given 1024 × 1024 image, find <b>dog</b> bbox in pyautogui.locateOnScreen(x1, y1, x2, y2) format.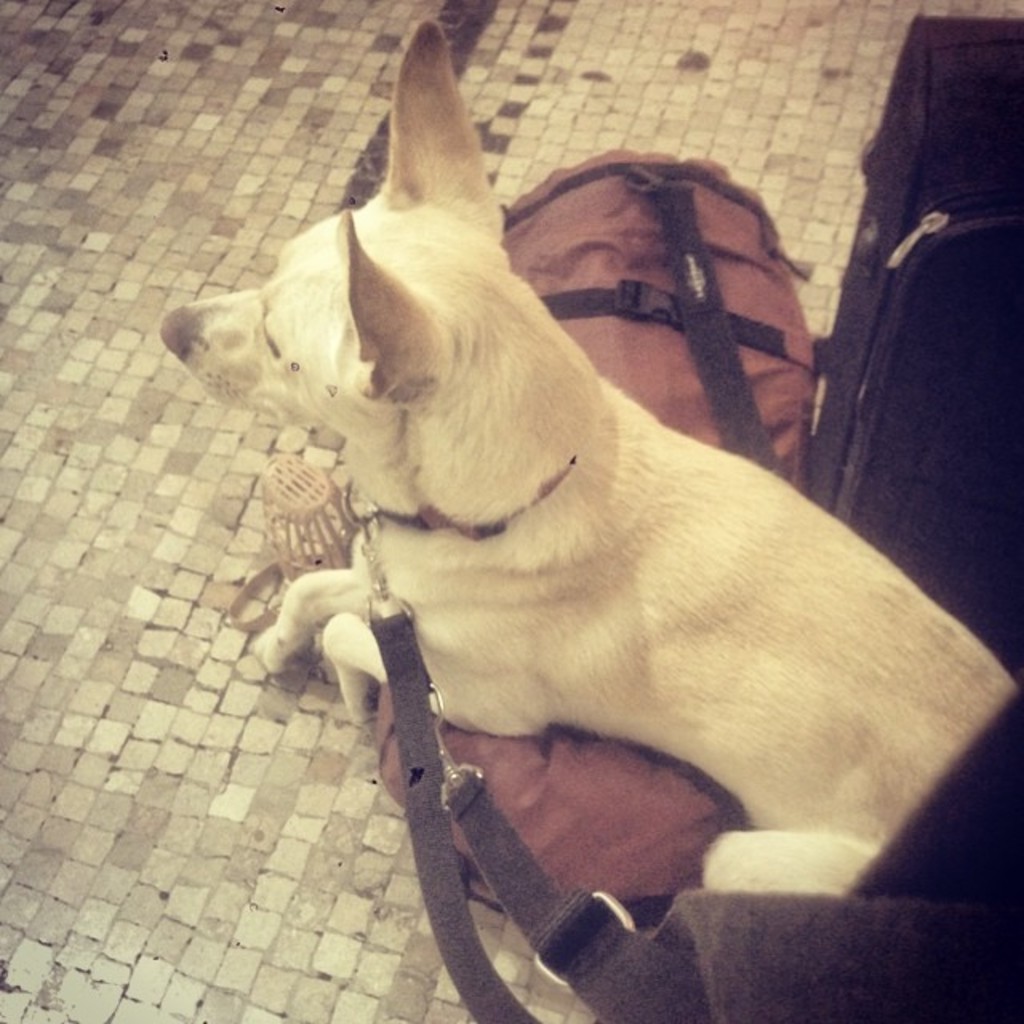
pyautogui.locateOnScreen(154, 19, 1019, 898).
